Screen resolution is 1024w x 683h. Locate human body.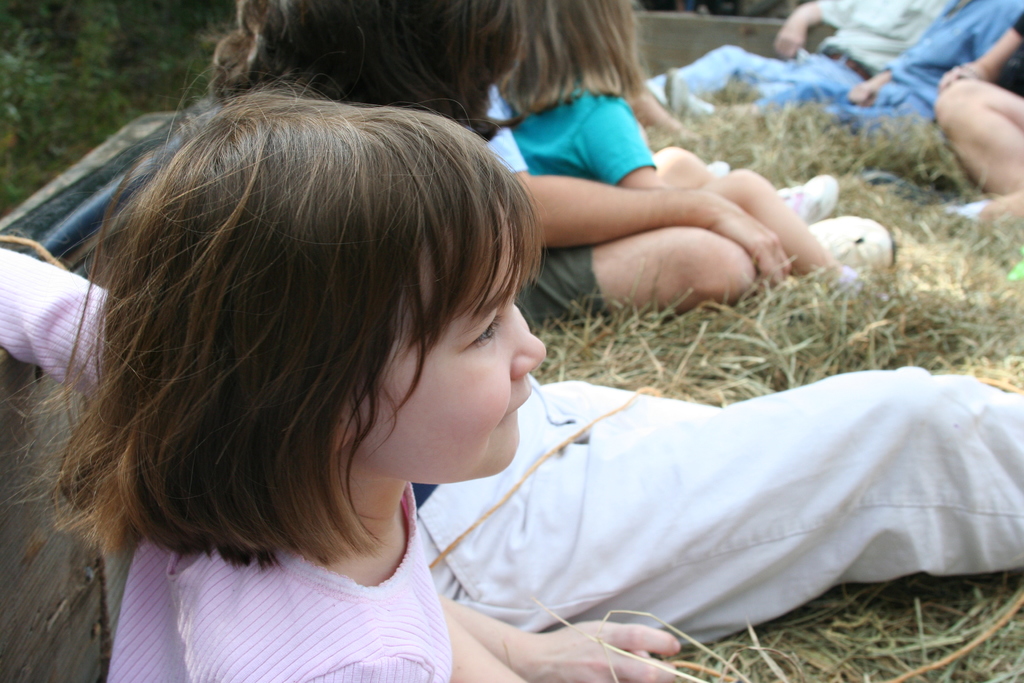
[0,66,552,682].
